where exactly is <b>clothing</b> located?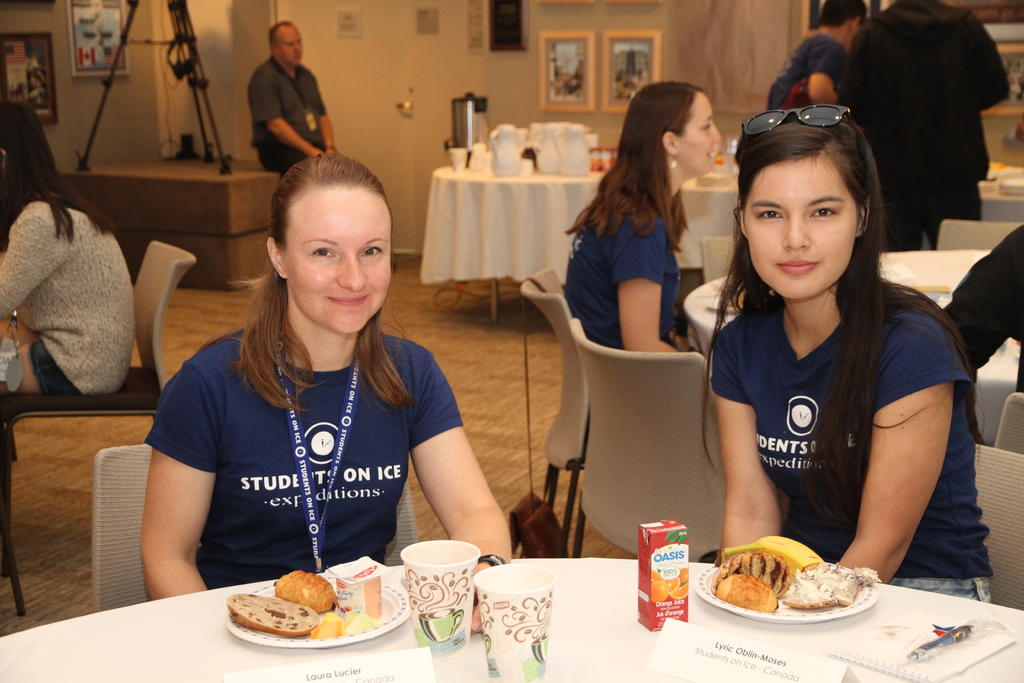
Its bounding box is (x1=936, y1=229, x2=1023, y2=391).
